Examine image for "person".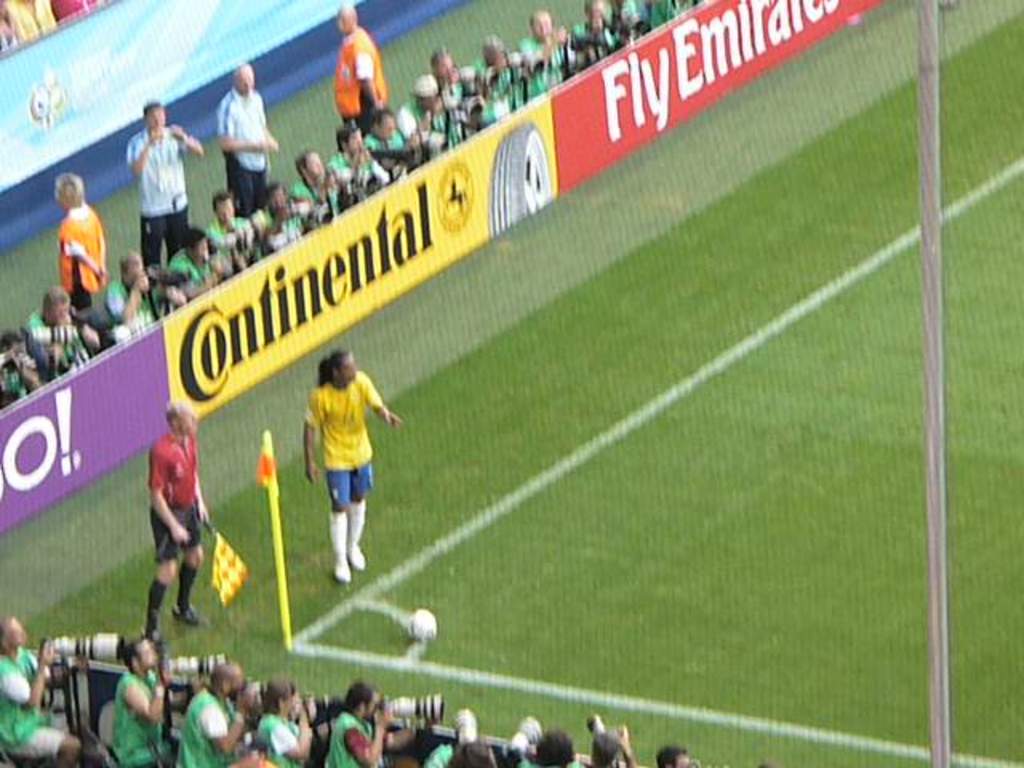
Examination result: locate(115, 637, 176, 766).
